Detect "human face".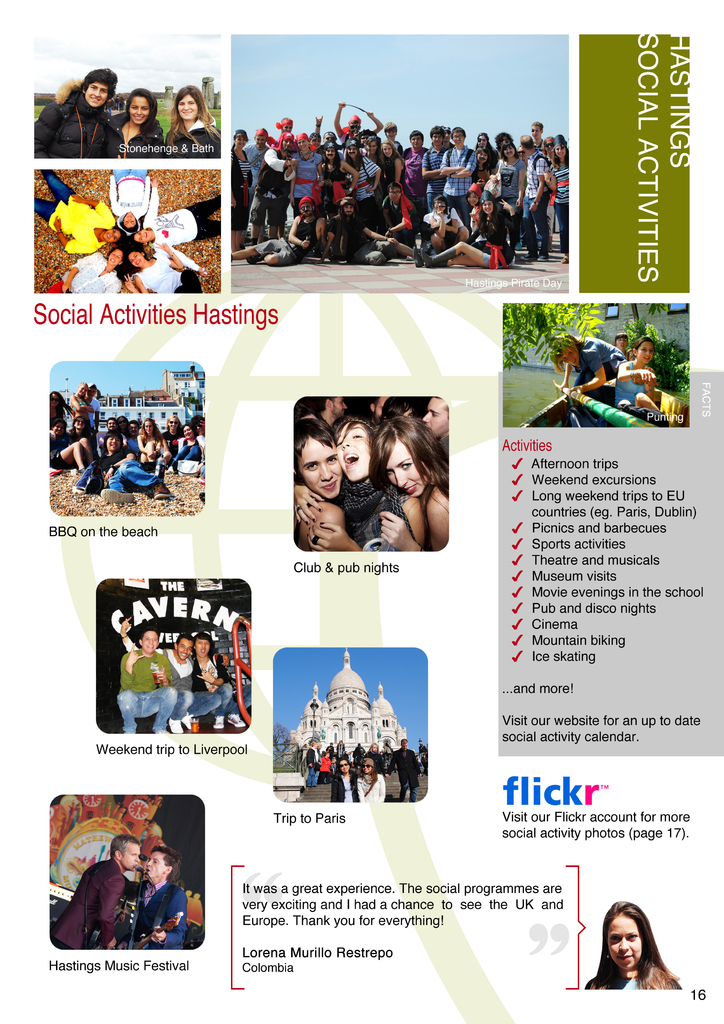
Detected at (381, 429, 424, 501).
